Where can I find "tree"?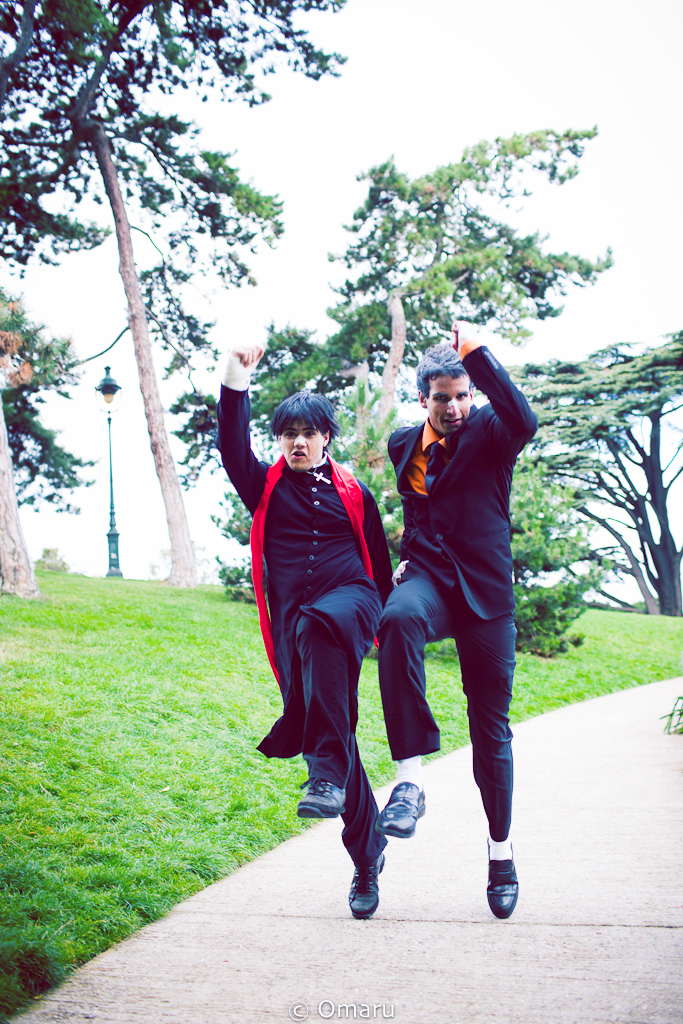
You can find it at l=0, t=303, r=102, b=526.
